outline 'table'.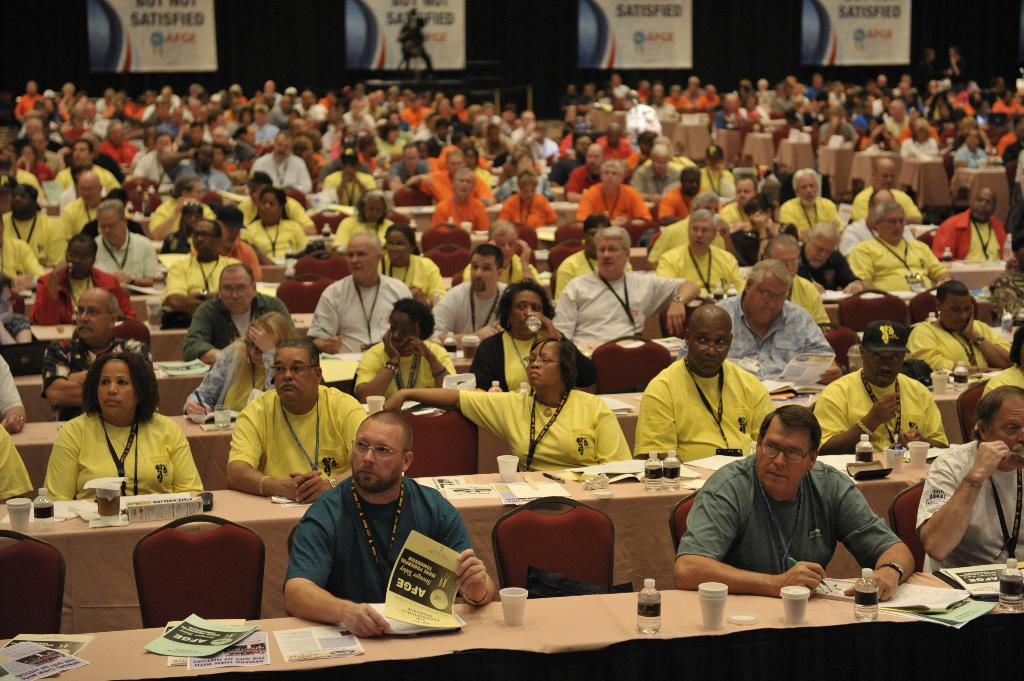
Outline: (16,255,1002,316).
